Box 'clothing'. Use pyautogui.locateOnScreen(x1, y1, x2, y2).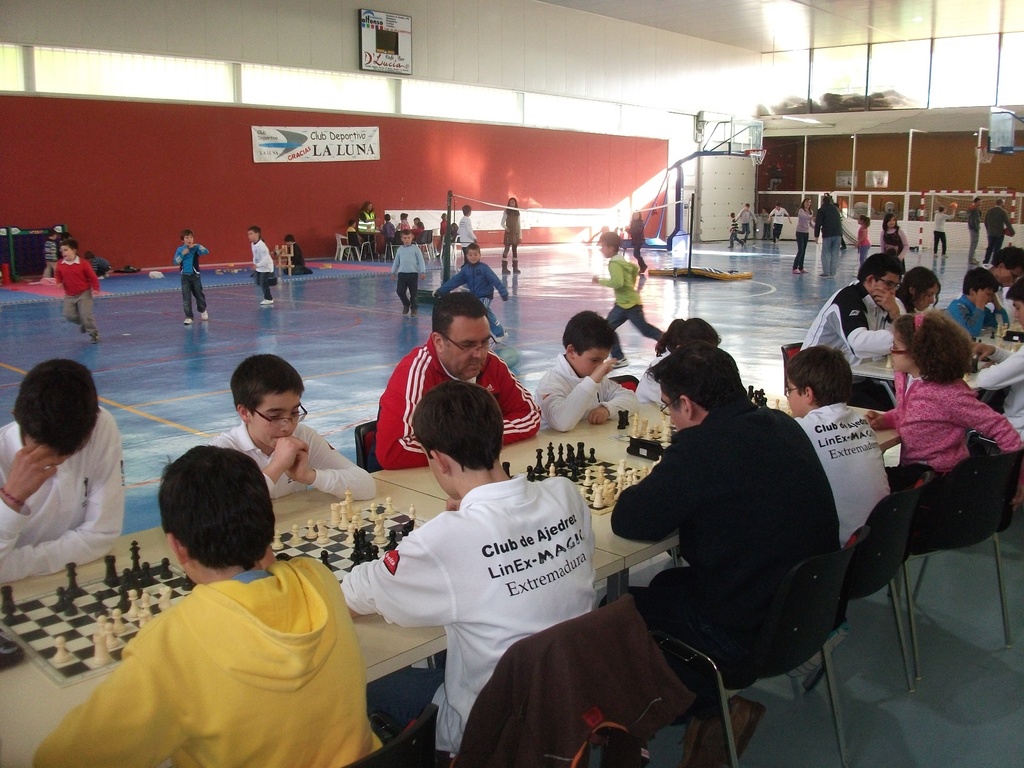
pyautogui.locateOnScreen(529, 351, 639, 430).
